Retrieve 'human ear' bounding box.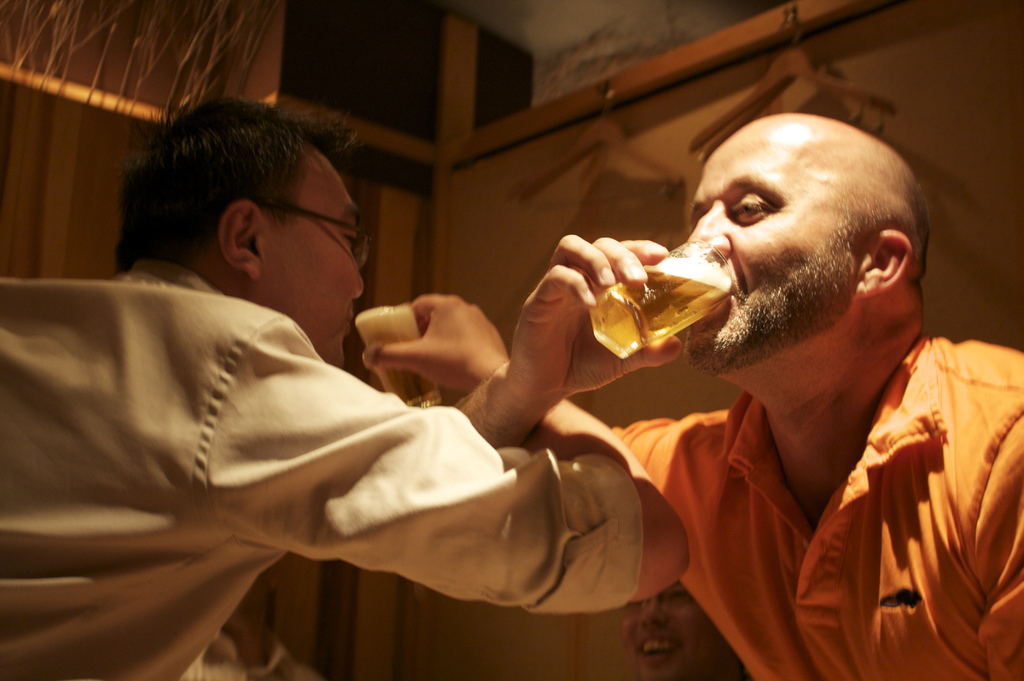
Bounding box: [left=218, top=199, right=266, bottom=277].
